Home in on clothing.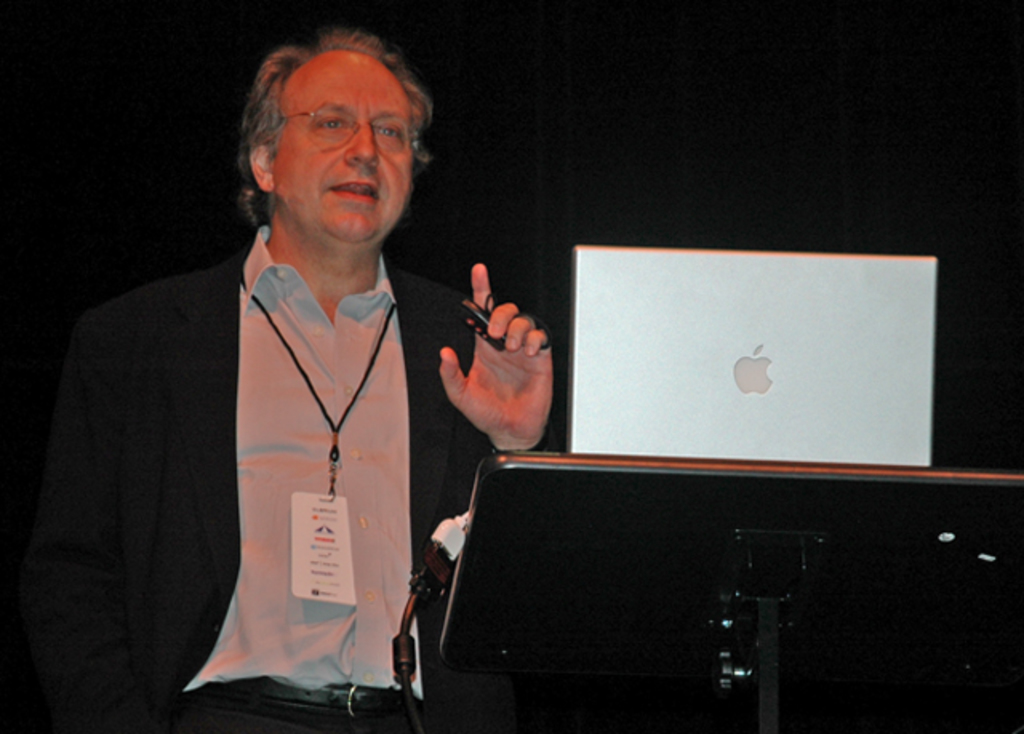
Homed in at (61, 173, 475, 733).
